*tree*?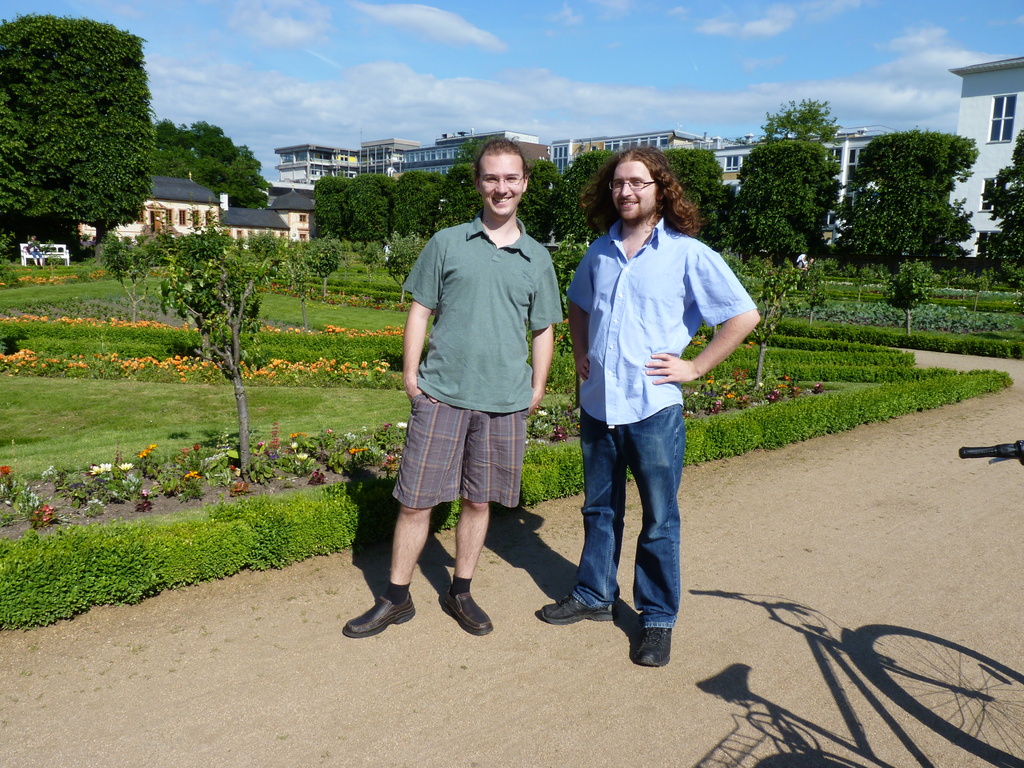
{"left": 979, "top": 132, "right": 1023, "bottom": 289}
